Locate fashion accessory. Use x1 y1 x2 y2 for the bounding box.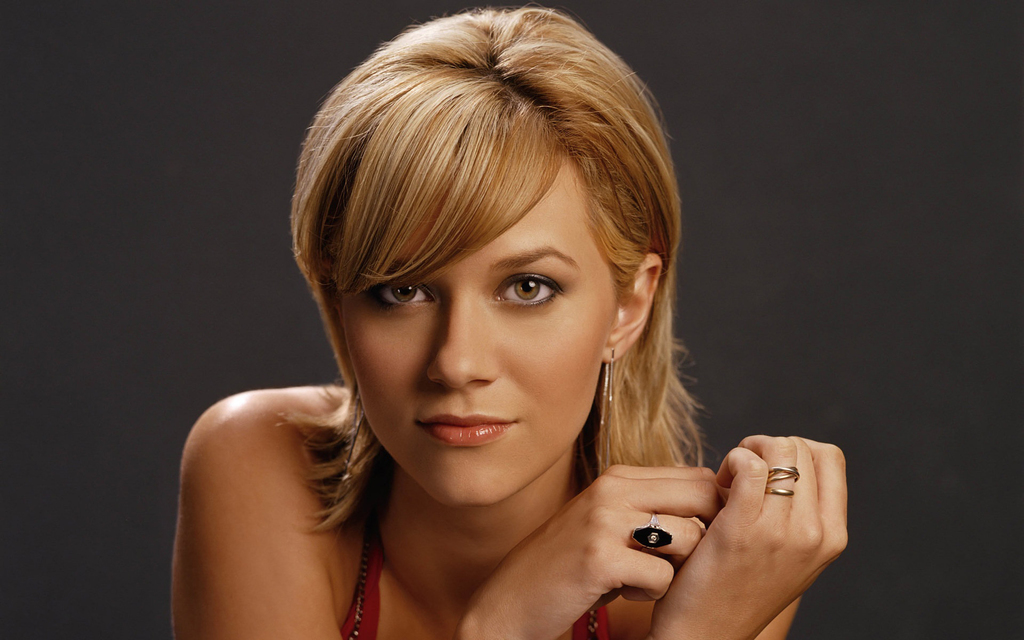
599 358 611 428.
